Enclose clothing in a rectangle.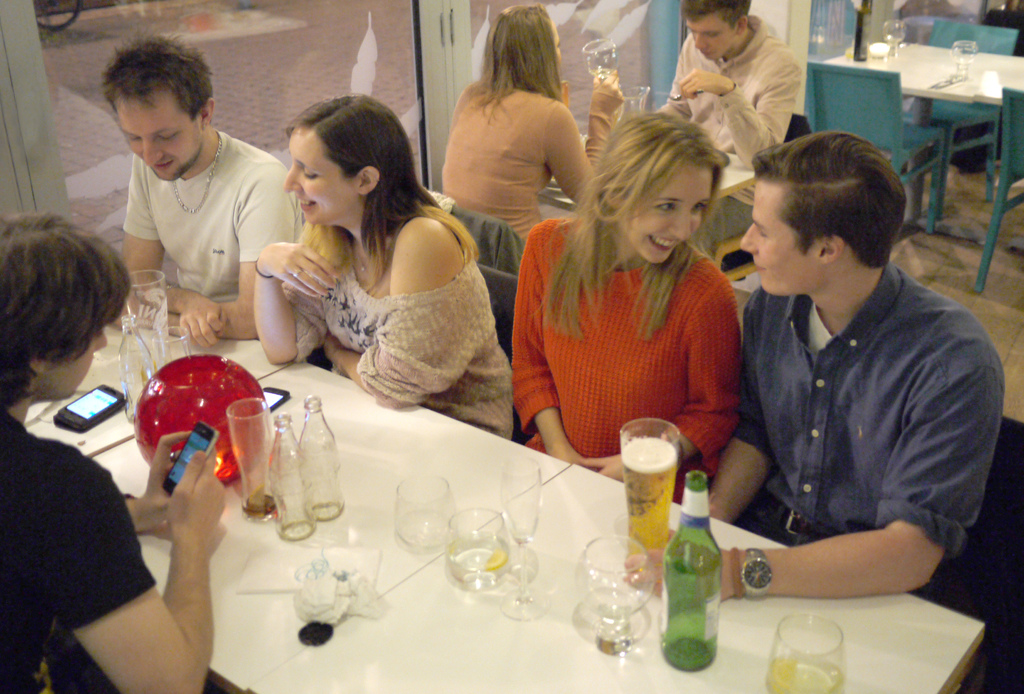
pyautogui.locateOnScreen(111, 125, 322, 333).
